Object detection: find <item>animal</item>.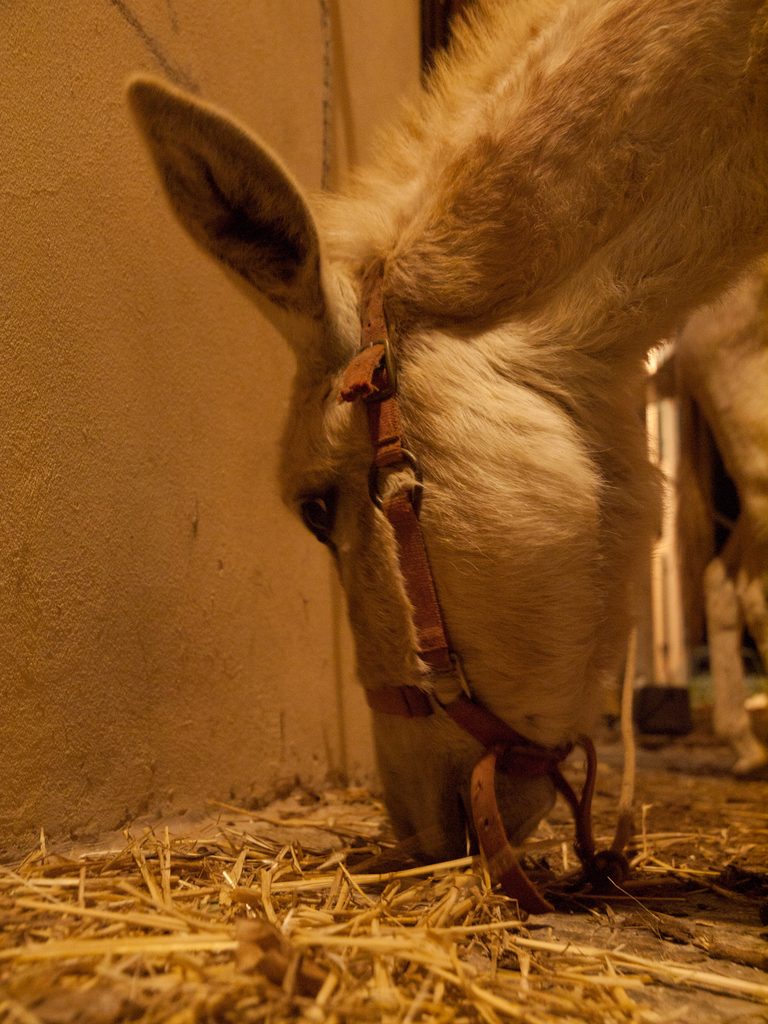
[left=126, top=0, right=767, bottom=867].
